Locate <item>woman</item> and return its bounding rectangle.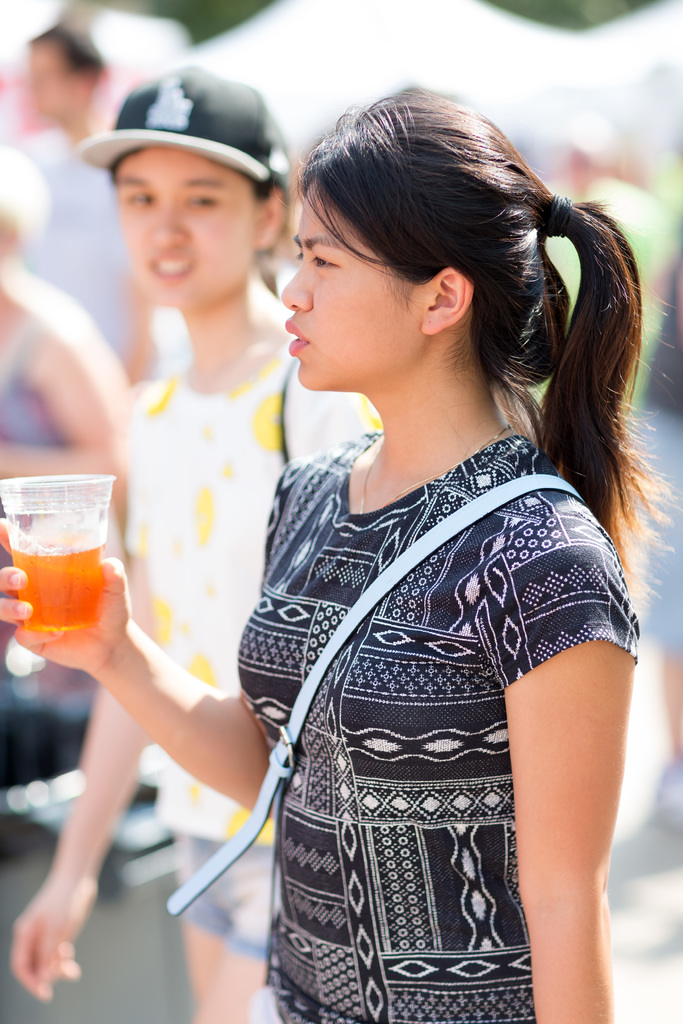
{"left": 12, "top": 61, "right": 395, "bottom": 1023}.
